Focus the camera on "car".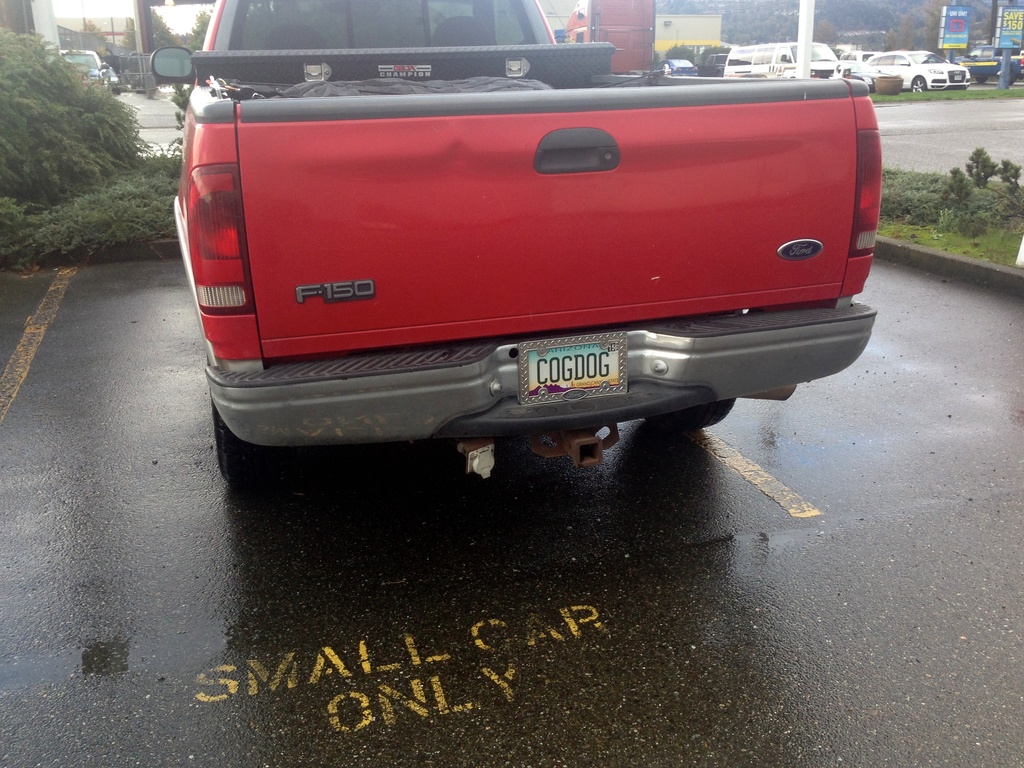
Focus region: box=[836, 60, 888, 90].
